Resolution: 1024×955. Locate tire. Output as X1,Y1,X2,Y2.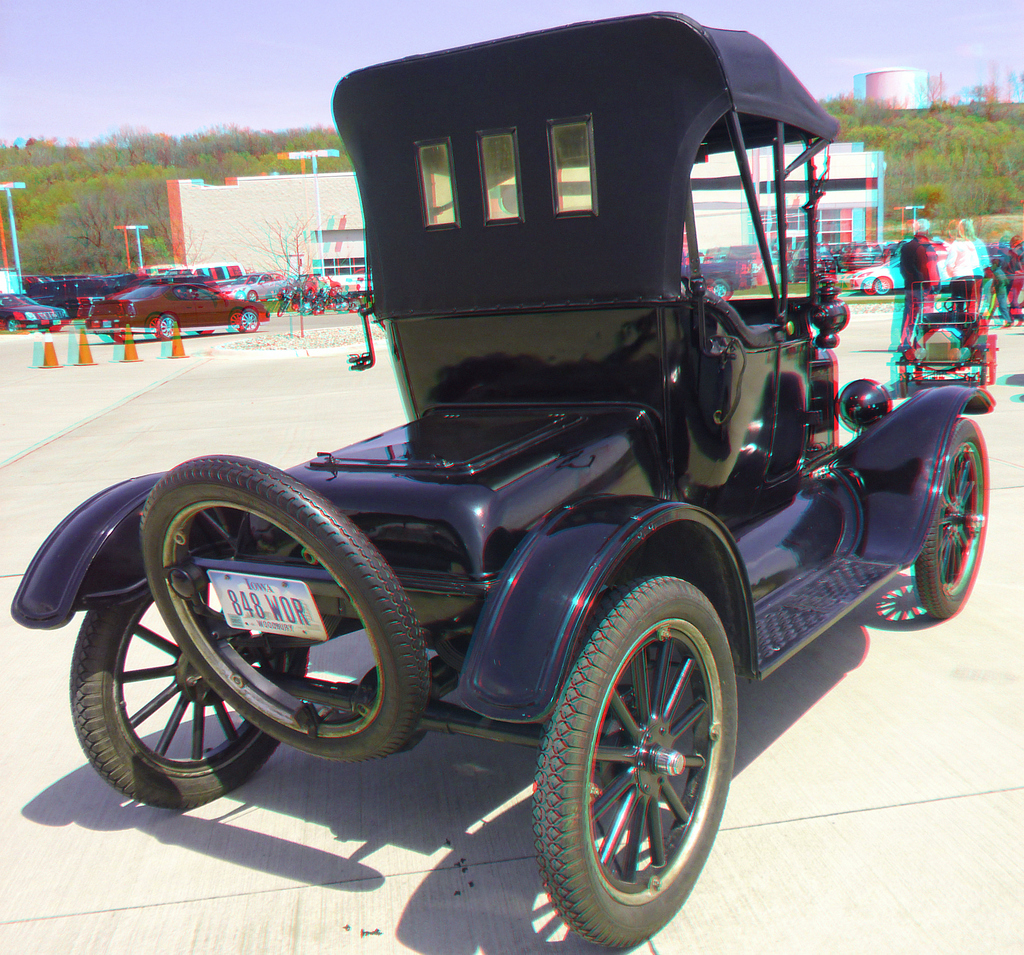
913,417,988,619.
